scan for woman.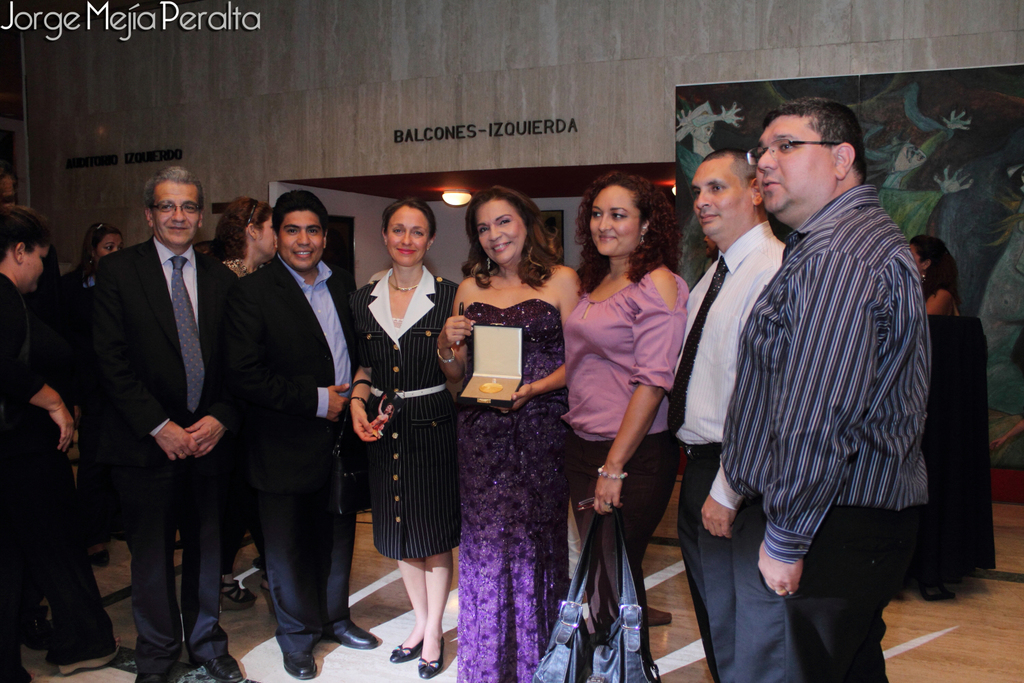
Scan result: l=76, t=203, r=138, b=273.
